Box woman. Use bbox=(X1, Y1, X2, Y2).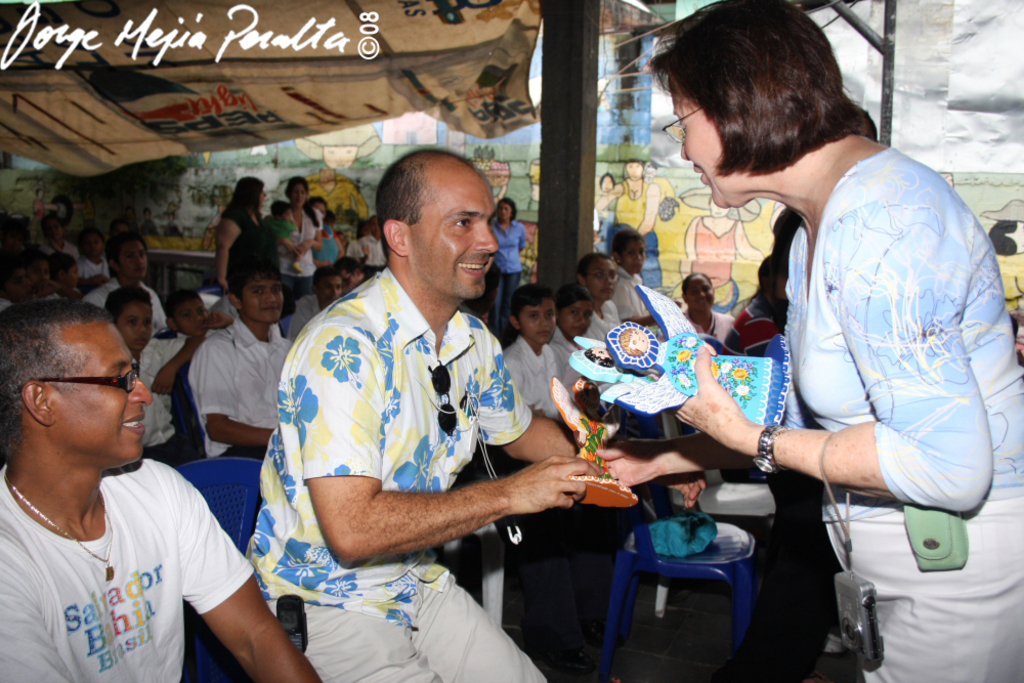
bbox=(552, 0, 1023, 682).
